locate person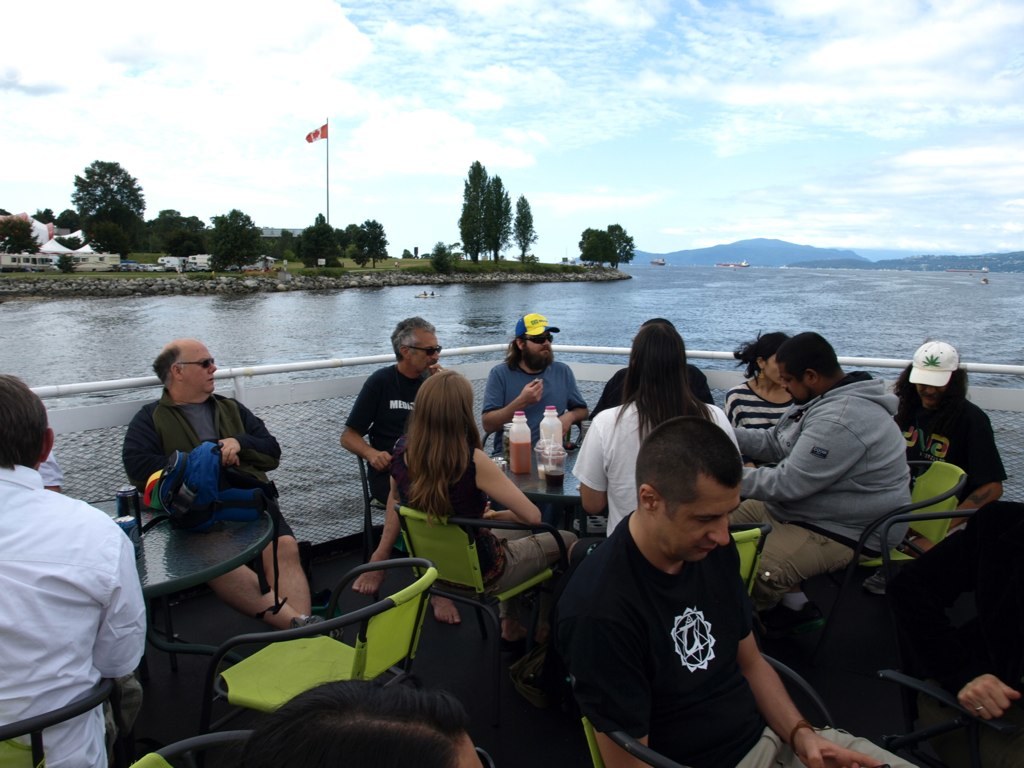
[x1=340, y1=314, x2=457, y2=498]
